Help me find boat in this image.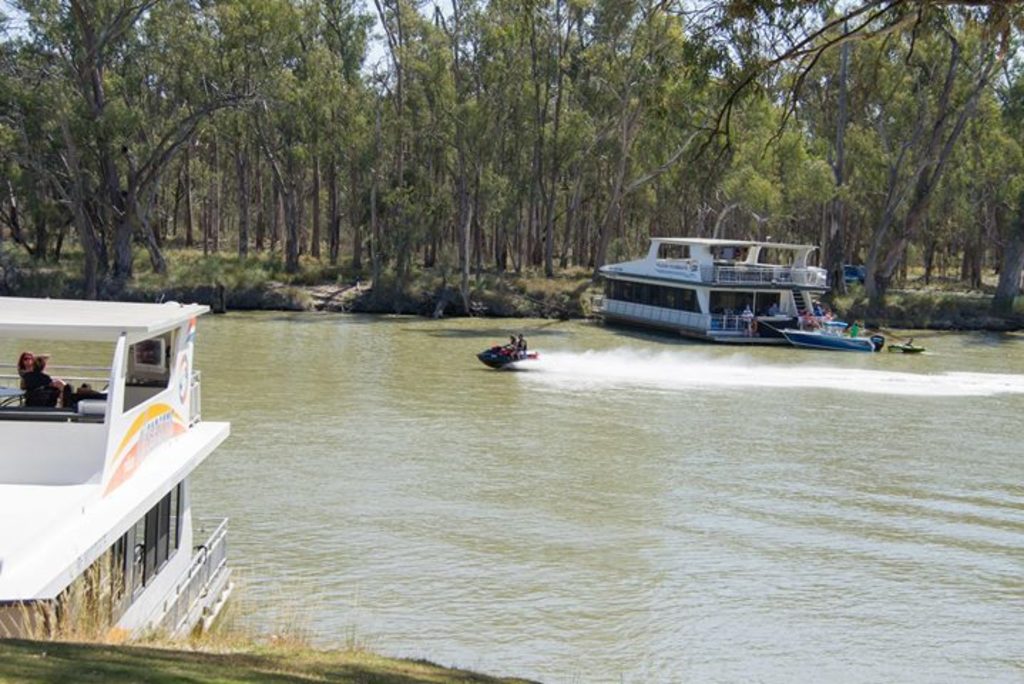
Found it: x1=584 y1=212 x2=887 y2=346.
